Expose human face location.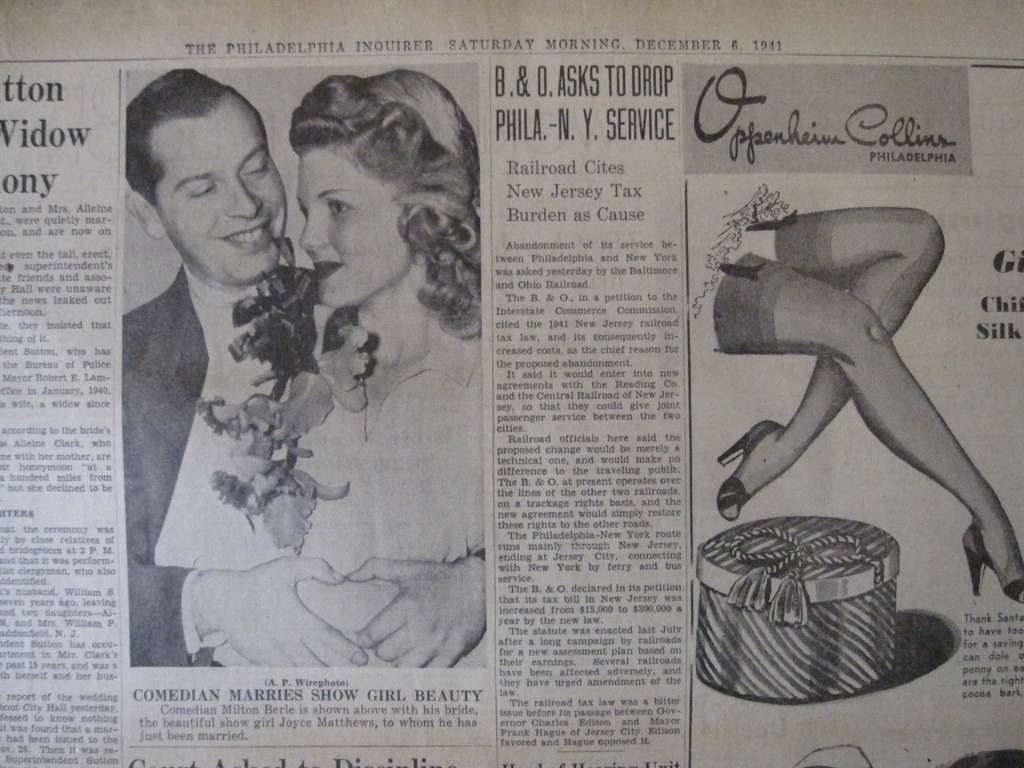
Exposed at Rect(159, 120, 287, 281).
